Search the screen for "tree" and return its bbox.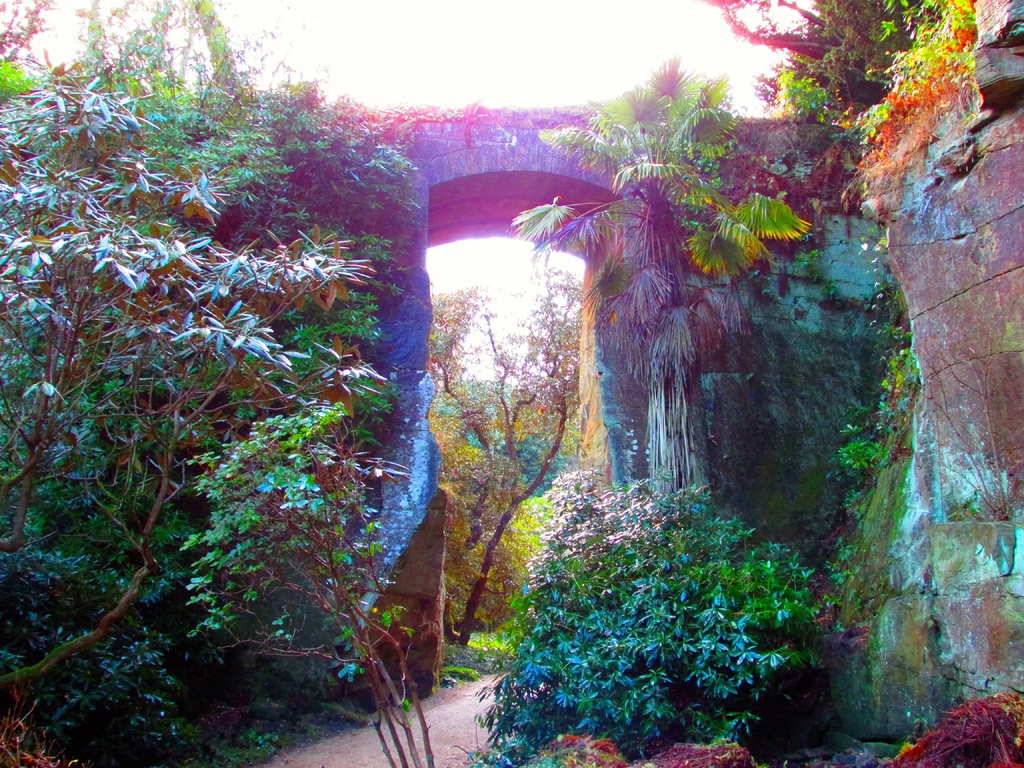
Found: Rect(0, 0, 374, 695).
